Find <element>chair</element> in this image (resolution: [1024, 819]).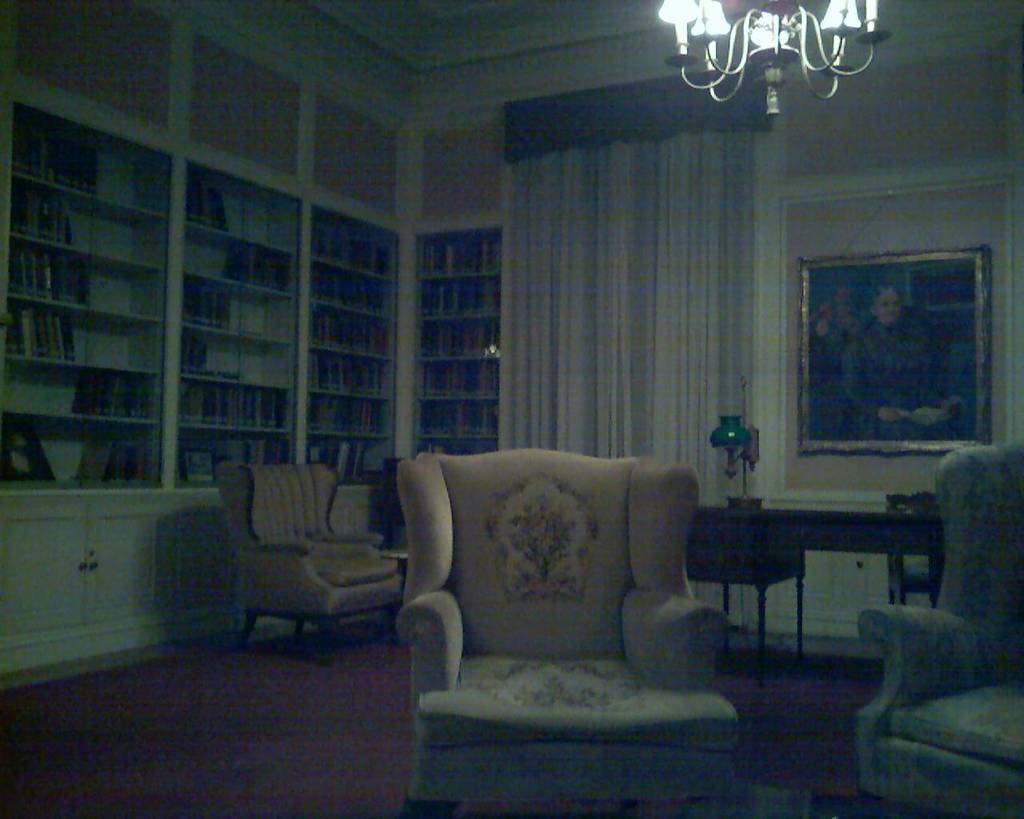
l=845, t=432, r=1023, b=818.
